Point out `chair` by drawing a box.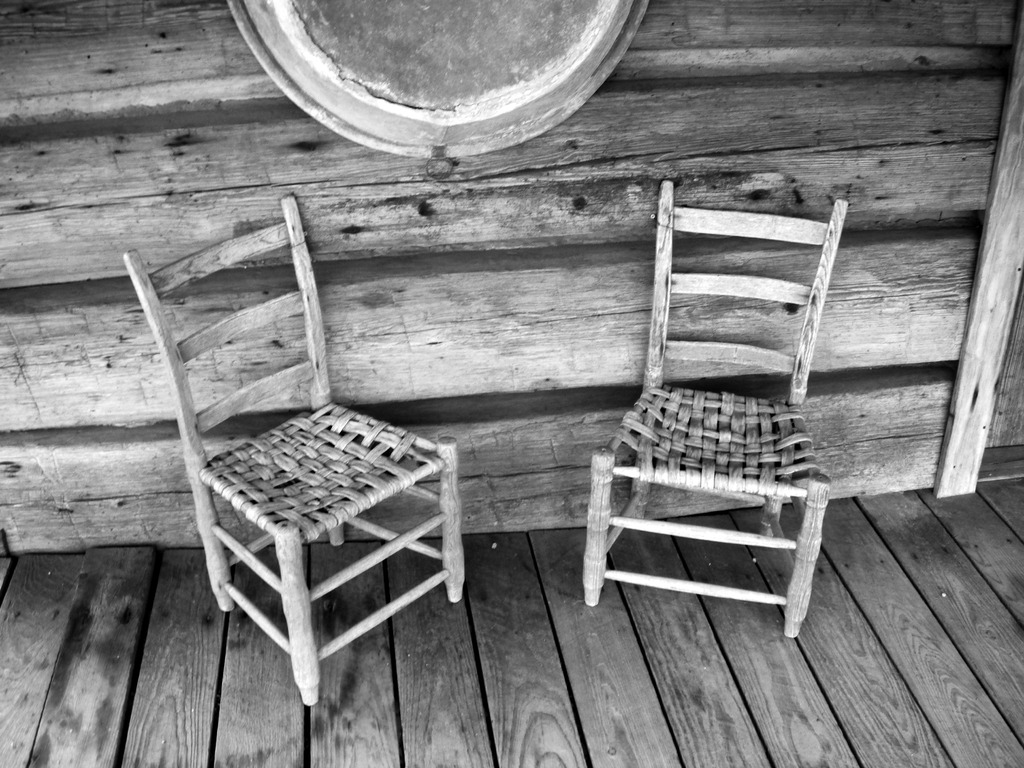
box=[125, 192, 465, 709].
